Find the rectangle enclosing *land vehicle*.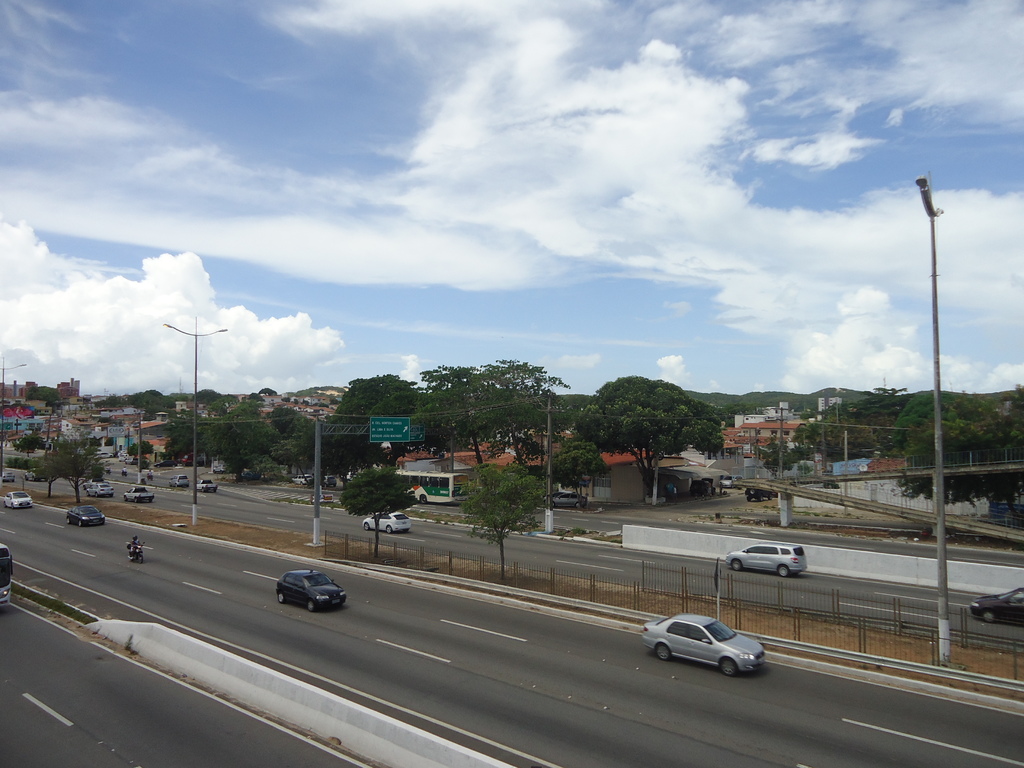
crop(122, 486, 156, 506).
